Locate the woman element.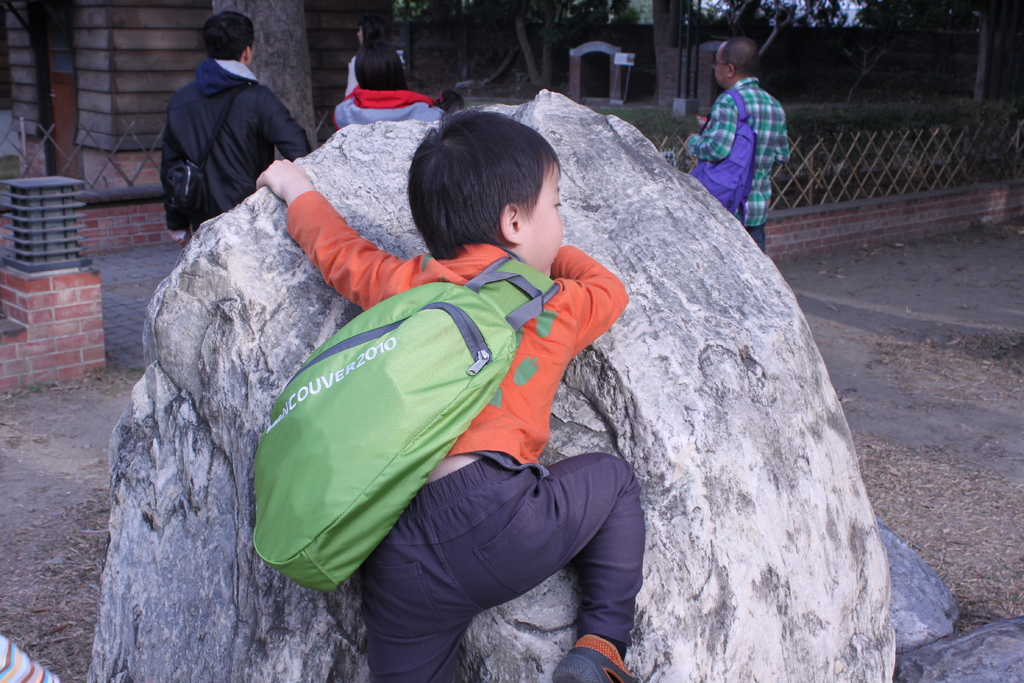
Element bbox: (333, 40, 449, 129).
